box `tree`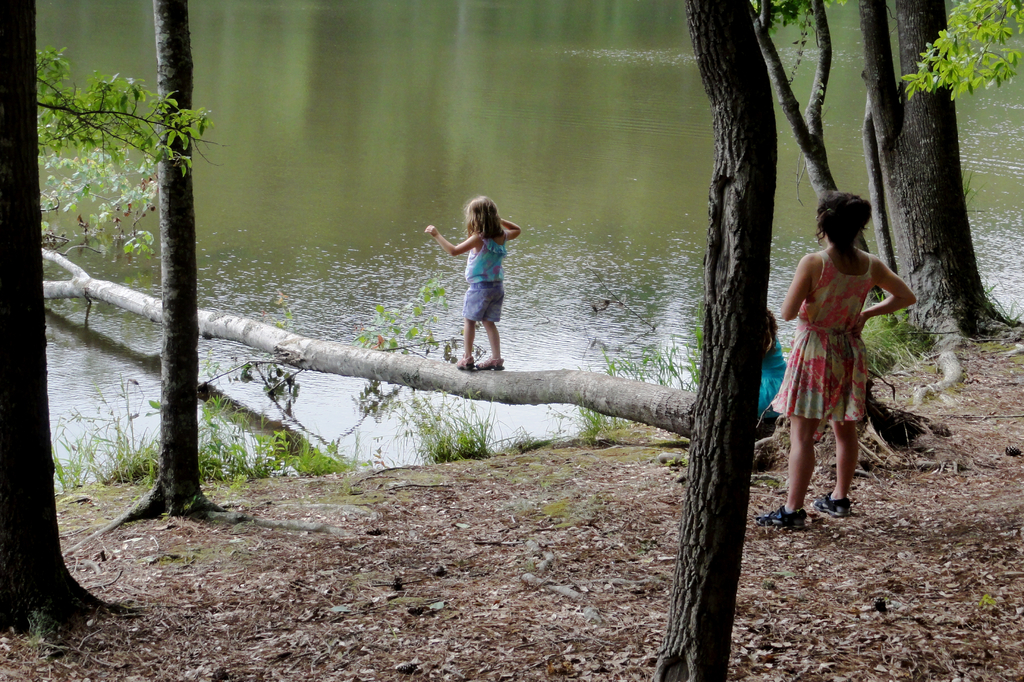
l=69, t=0, r=360, b=543
